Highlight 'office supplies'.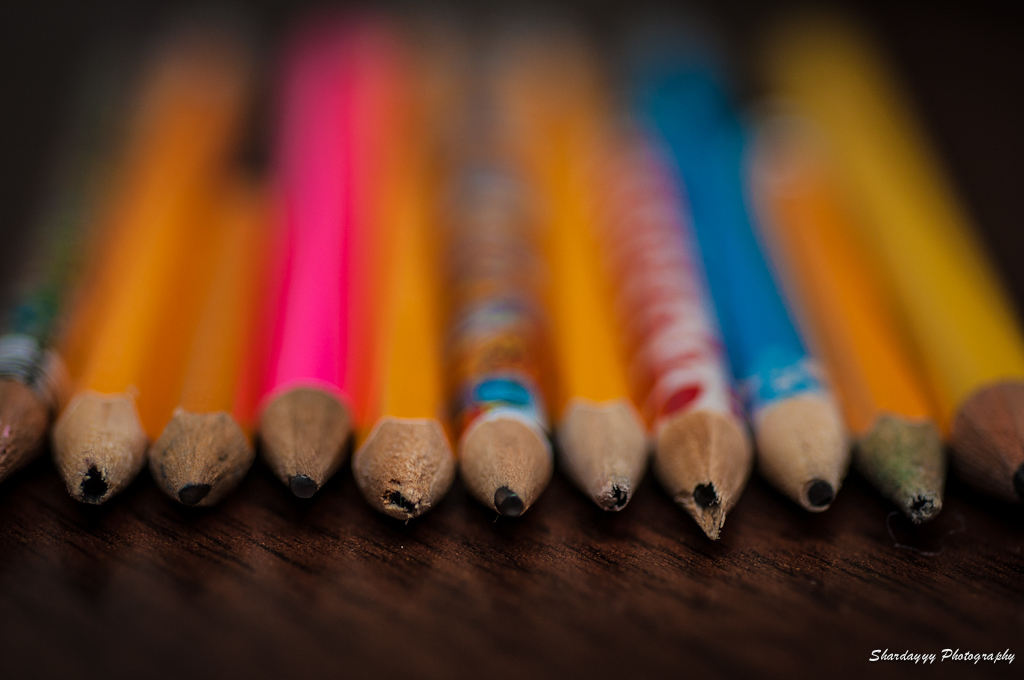
Highlighted region: bbox=[637, 46, 840, 517].
